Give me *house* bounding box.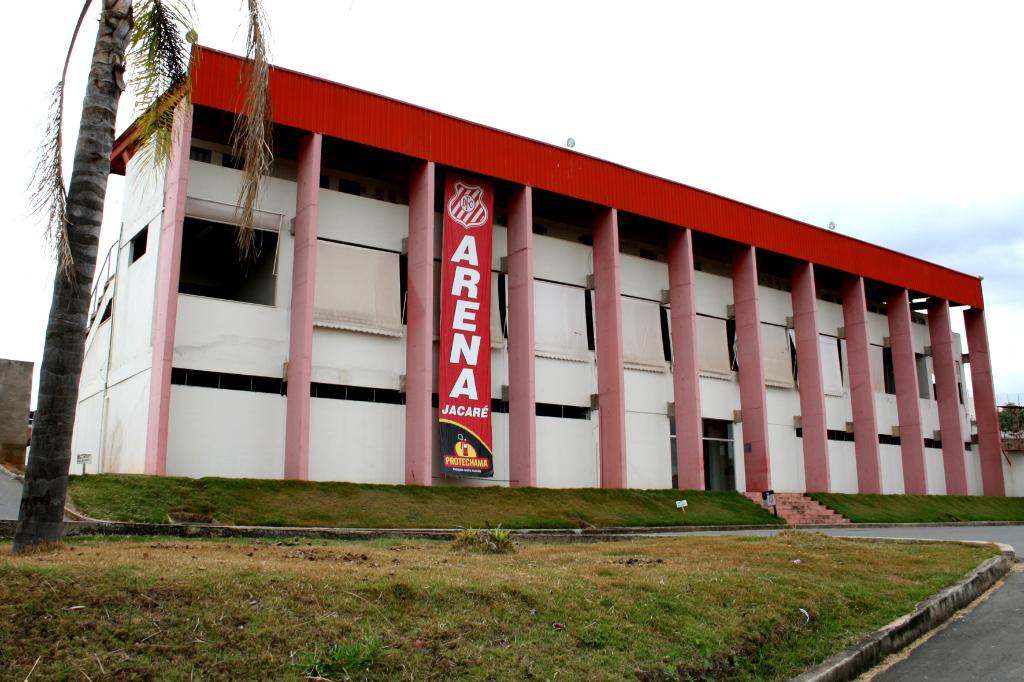
{"x1": 72, "y1": 46, "x2": 1004, "y2": 496}.
